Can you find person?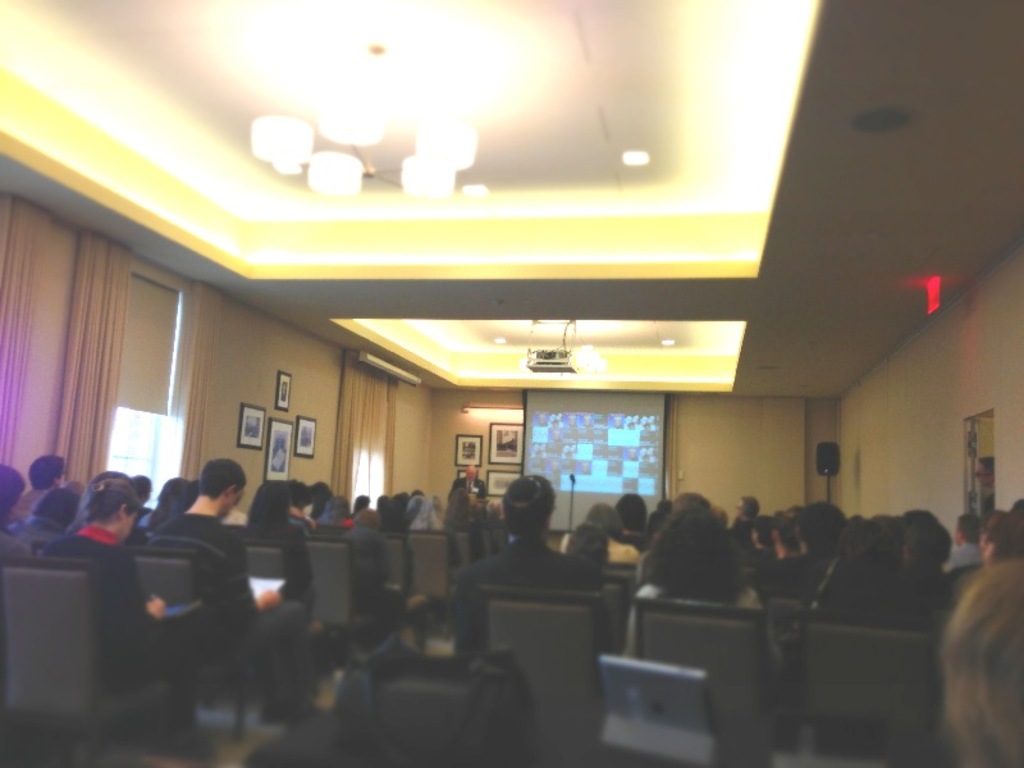
Yes, bounding box: {"left": 623, "top": 484, "right": 791, "bottom": 673}.
